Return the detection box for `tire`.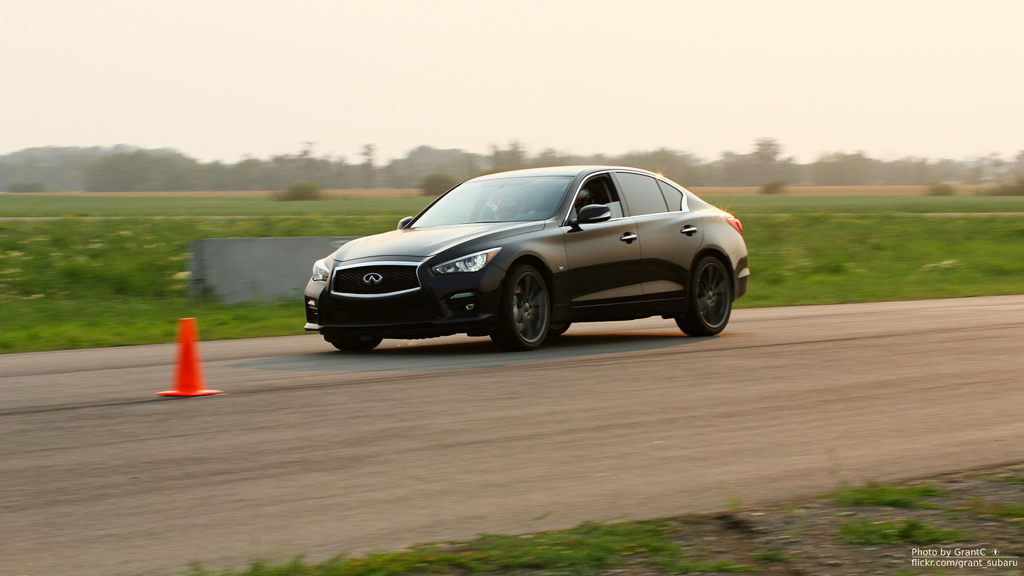
[x1=682, y1=244, x2=736, y2=340].
